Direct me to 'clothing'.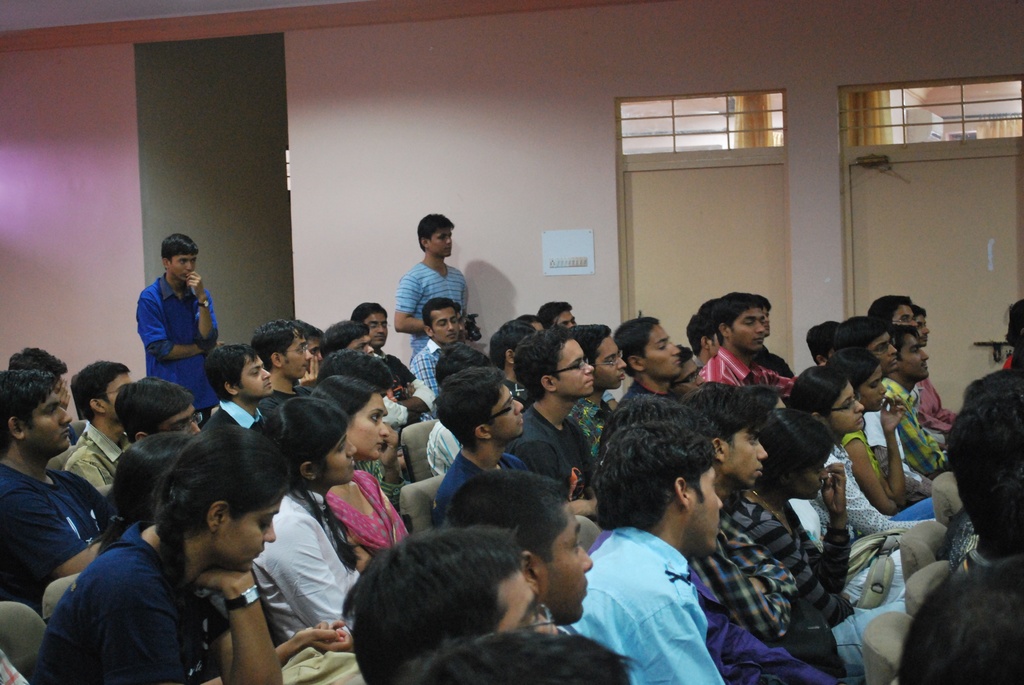
Direction: select_region(693, 340, 780, 393).
